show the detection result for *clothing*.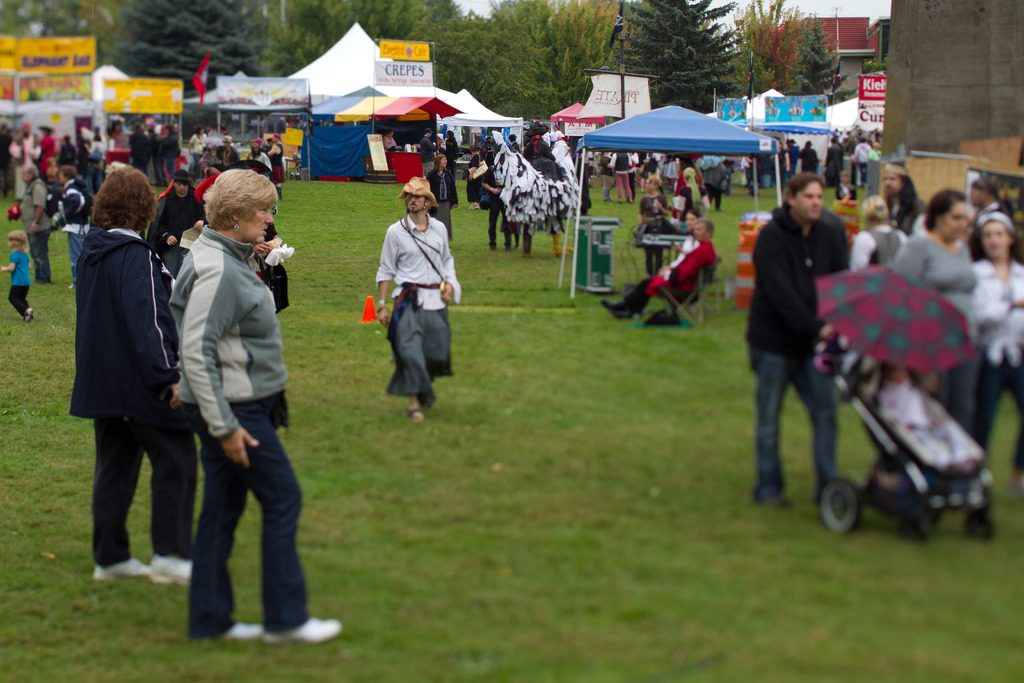
x1=26, y1=179, x2=49, y2=281.
